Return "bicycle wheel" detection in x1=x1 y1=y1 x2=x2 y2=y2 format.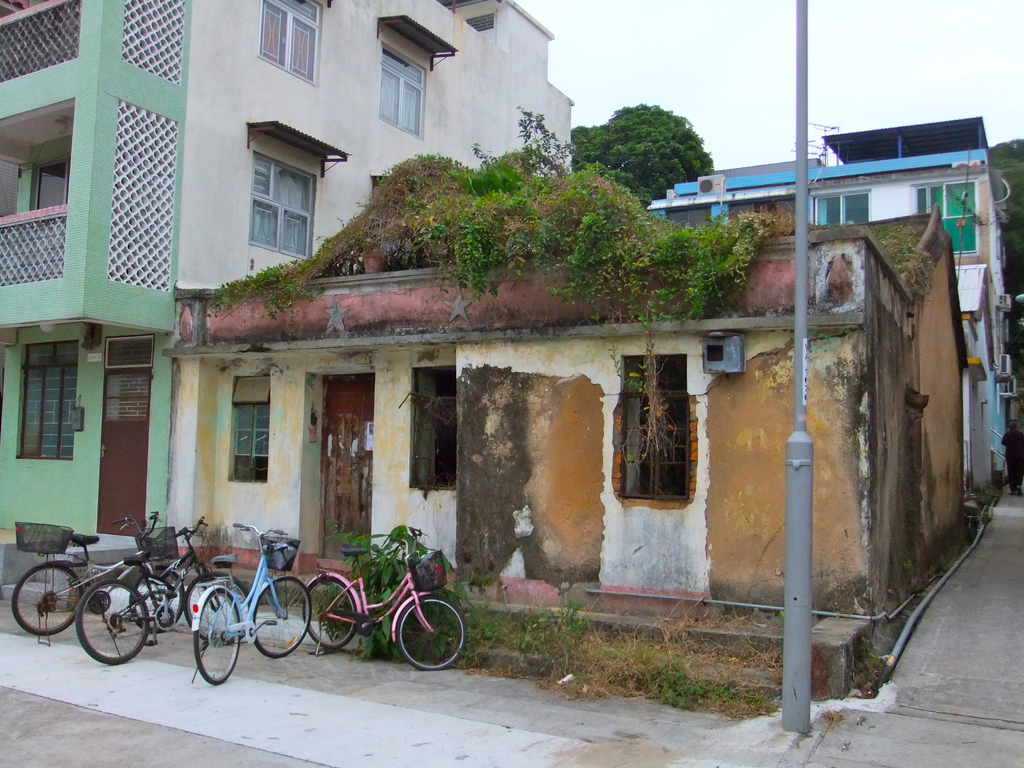
x1=301 y1=577 x2=356 y2=653.
